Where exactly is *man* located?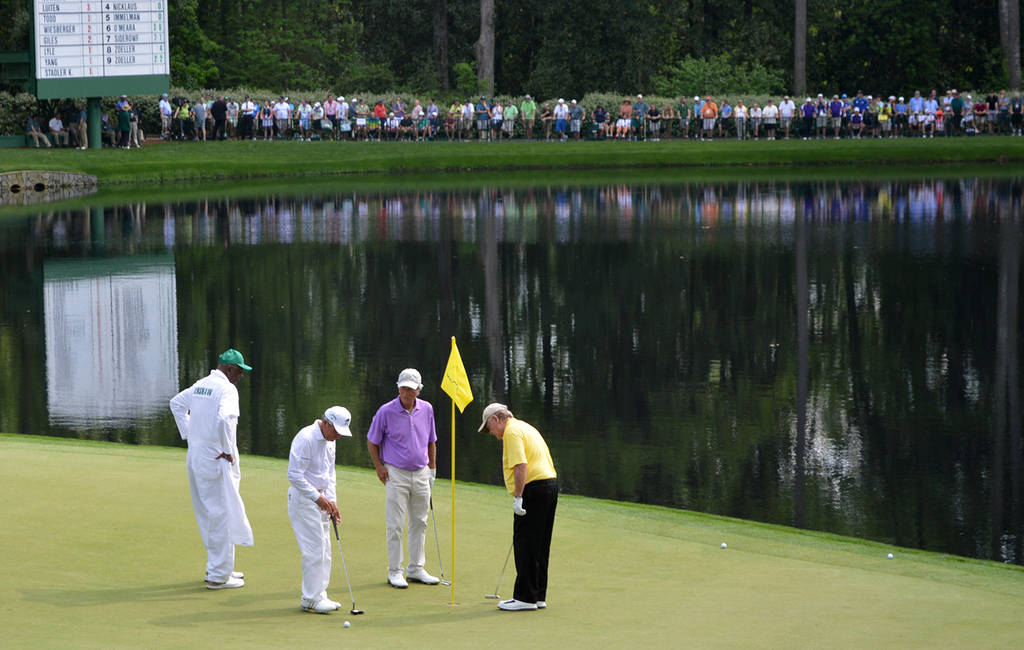
Its bounding box is l=117, t=97, r=126, b=139.
